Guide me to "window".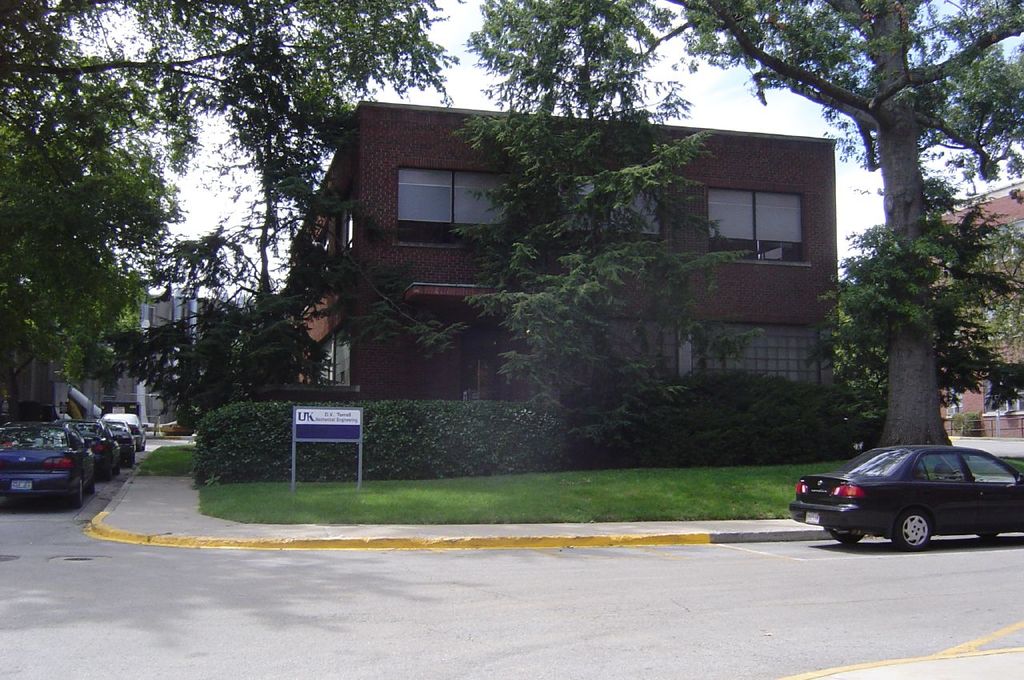
Guidance: BBox(386, 152, 486, 229).
